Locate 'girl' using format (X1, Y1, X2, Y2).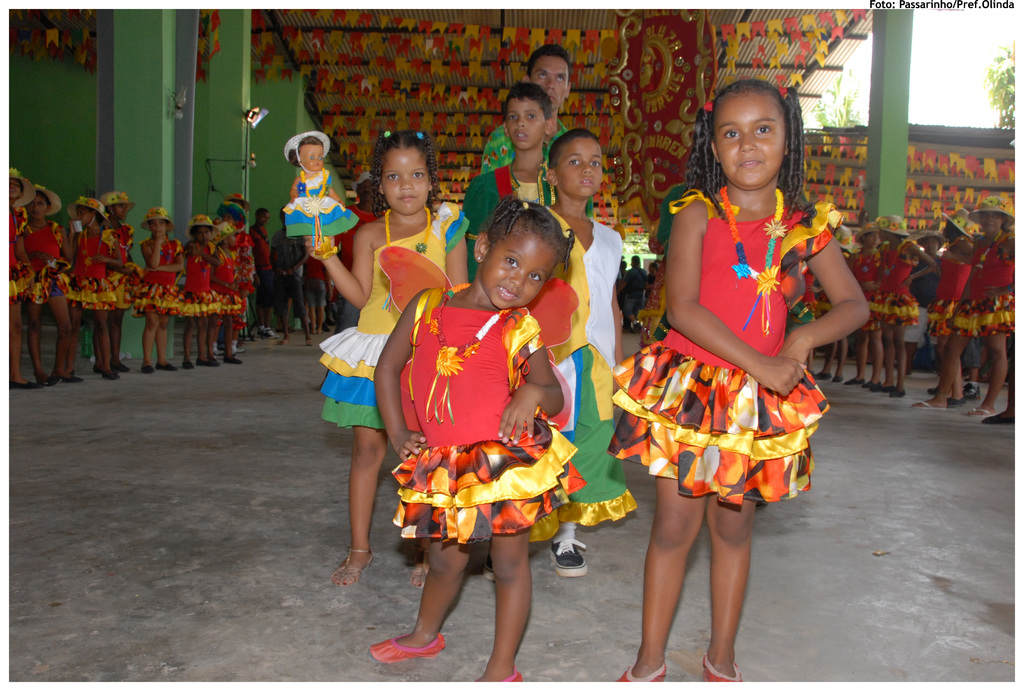
(604, 74, 871, 683).
